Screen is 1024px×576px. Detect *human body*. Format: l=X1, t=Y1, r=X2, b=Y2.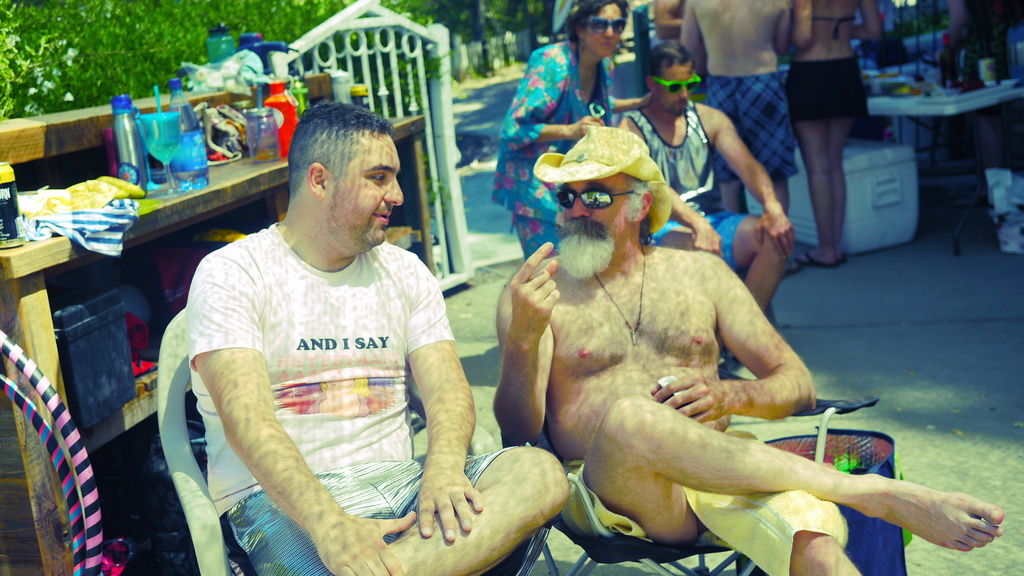
l=677, t=0, r=790, b=277.
